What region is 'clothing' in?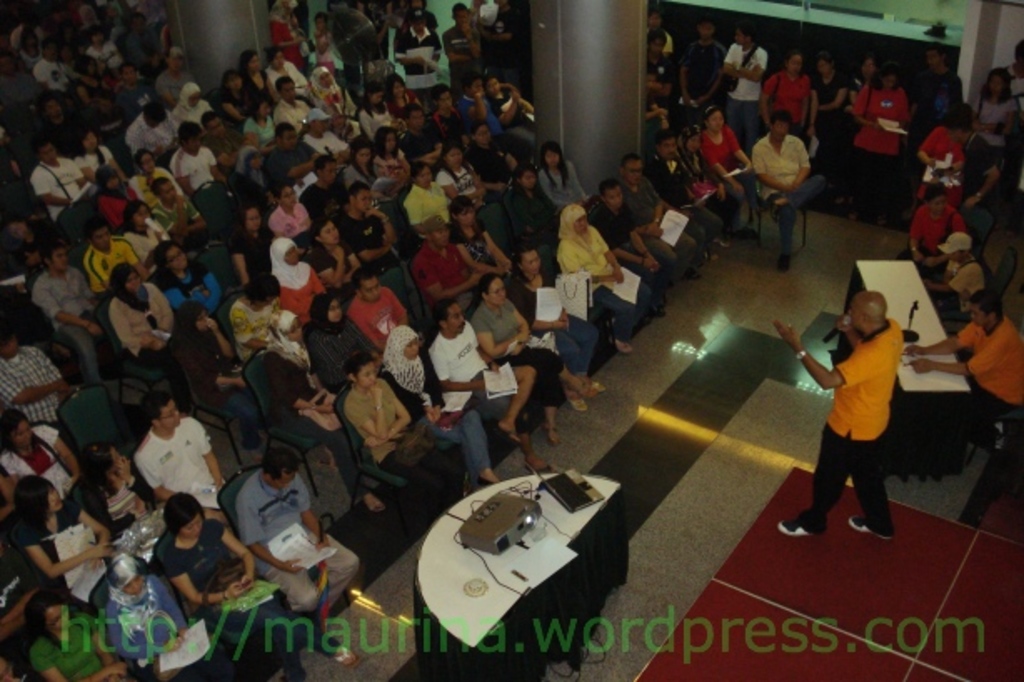
crop(315, 300, 364, 372).
